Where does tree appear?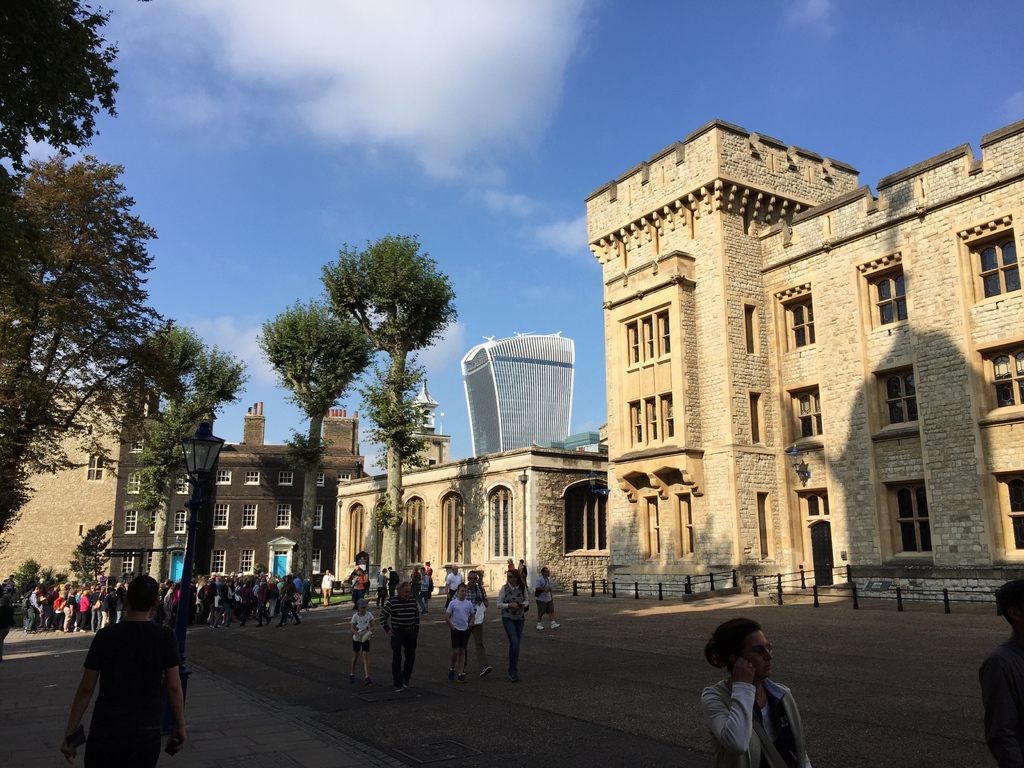
Appears at {"x1": 320, "y1": 234, "x2": 457, "y2": 587}.
